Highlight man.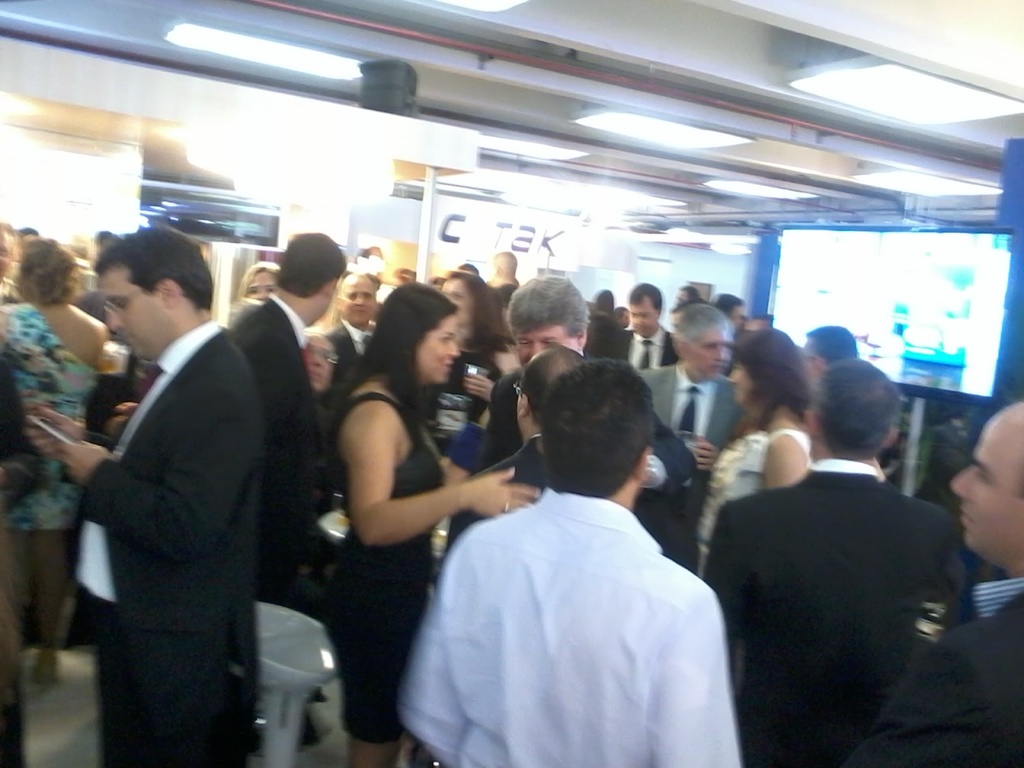
Highlighted region: [839,401,1023,767].
